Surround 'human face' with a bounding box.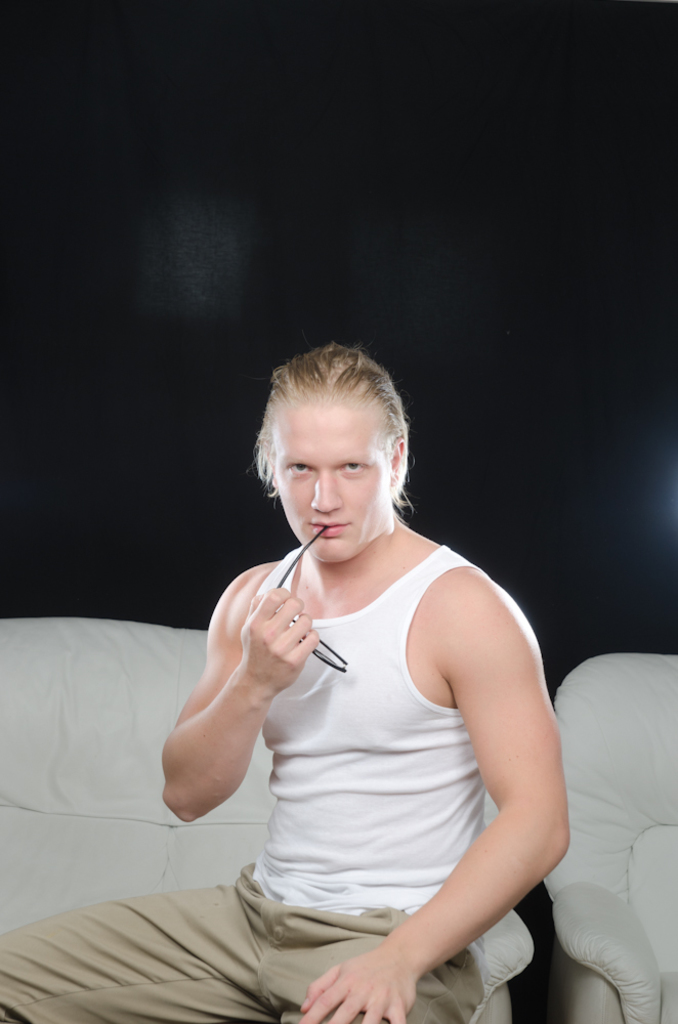
{"x1": 277, "y1": 413, "x2": 386, "y2": 563}.
